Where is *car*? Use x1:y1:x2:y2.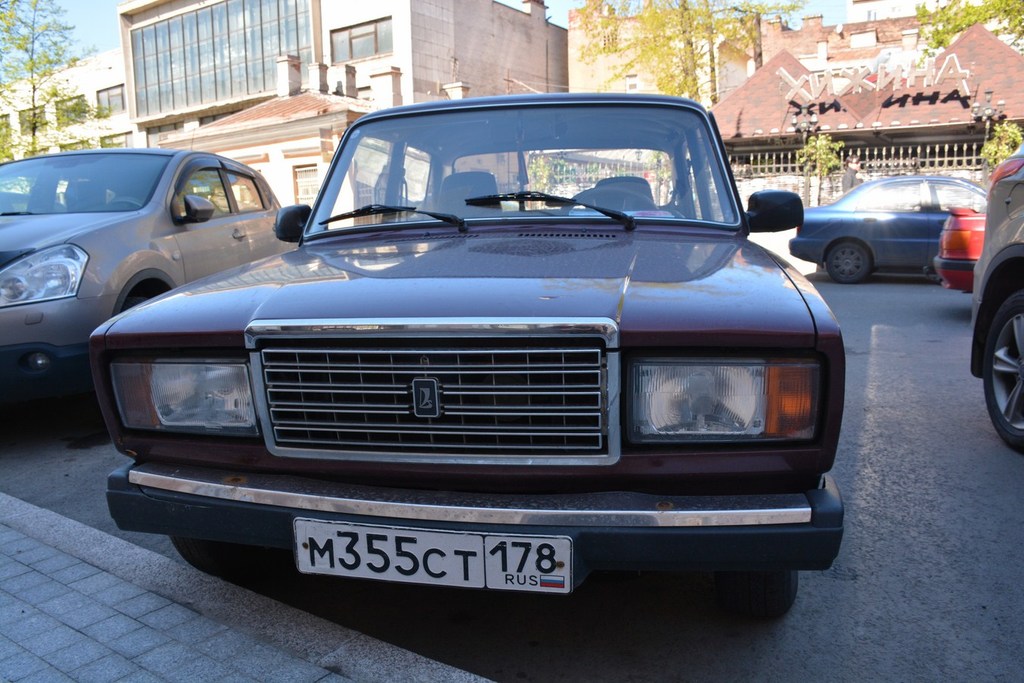
931:218:990:295.
